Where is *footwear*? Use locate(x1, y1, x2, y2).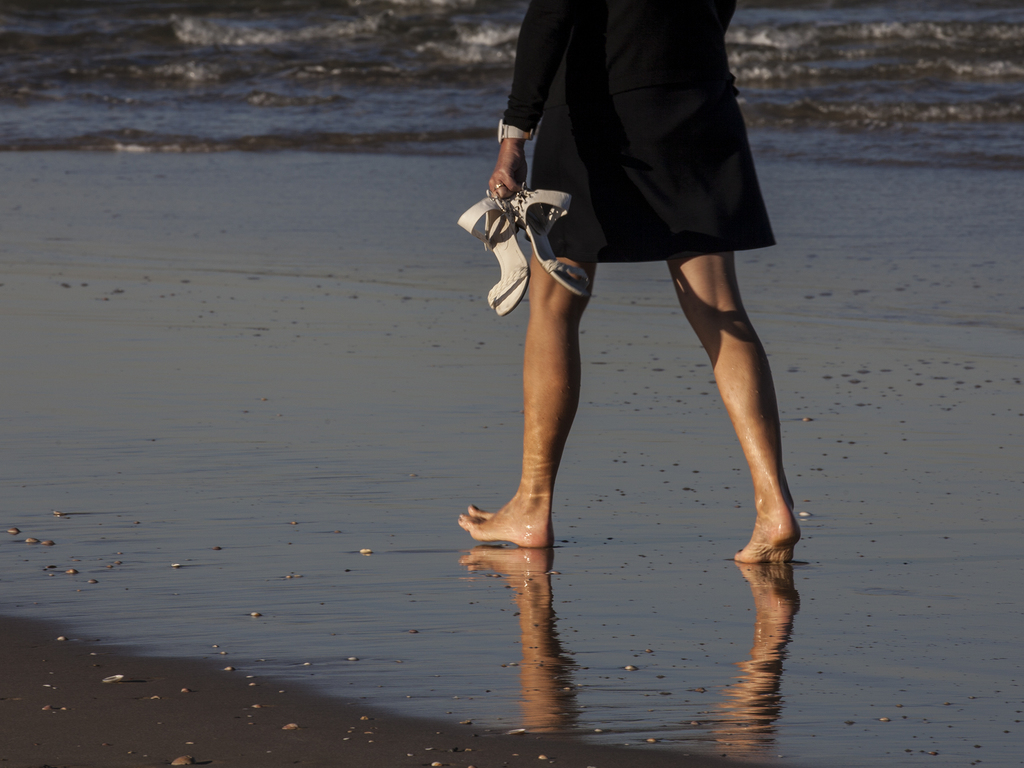
locate(511, 179, 591, 297).
